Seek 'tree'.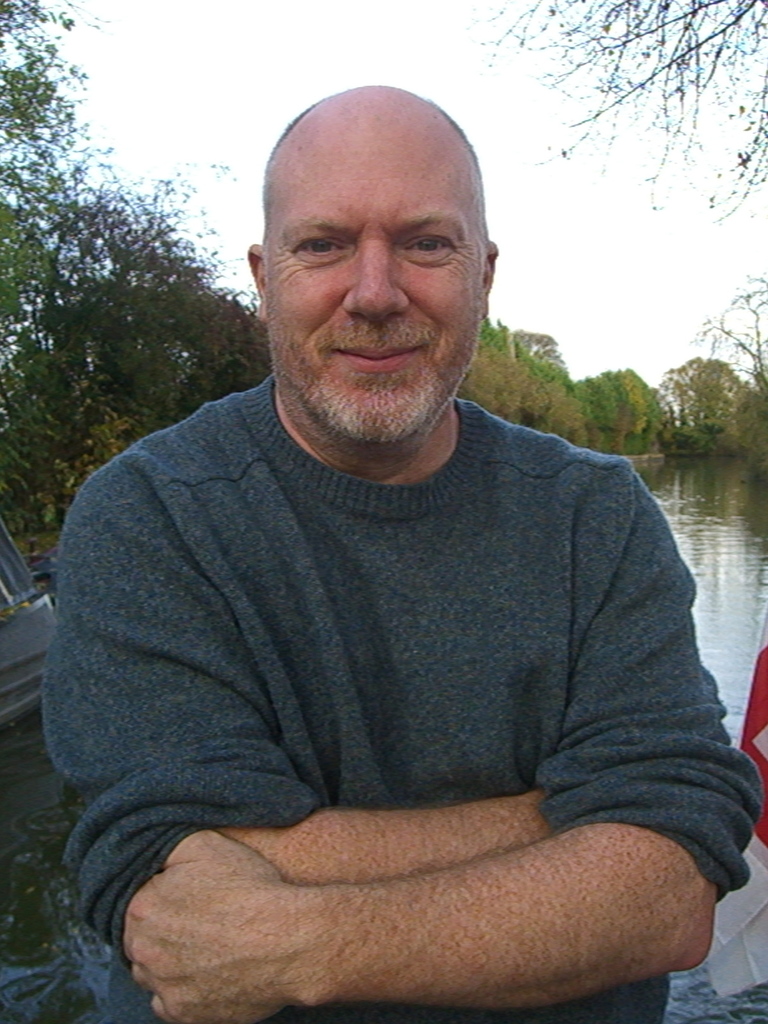
rect(693, 250, 767, 392).
